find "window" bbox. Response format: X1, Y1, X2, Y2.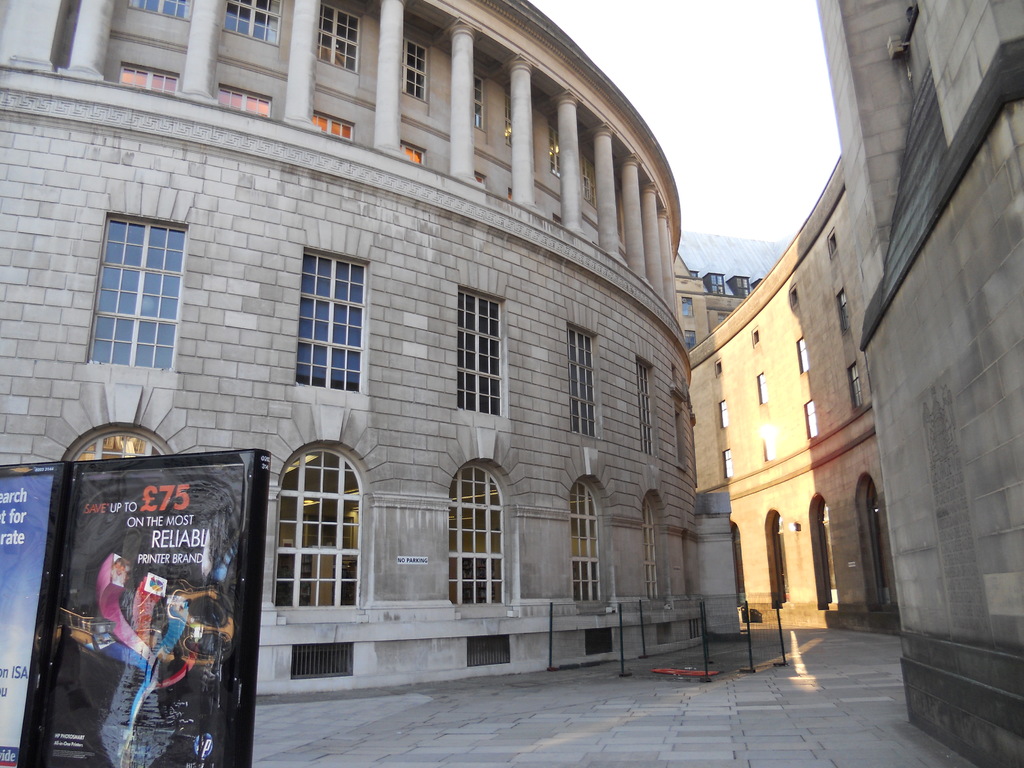
636, 355, 652, 456.
